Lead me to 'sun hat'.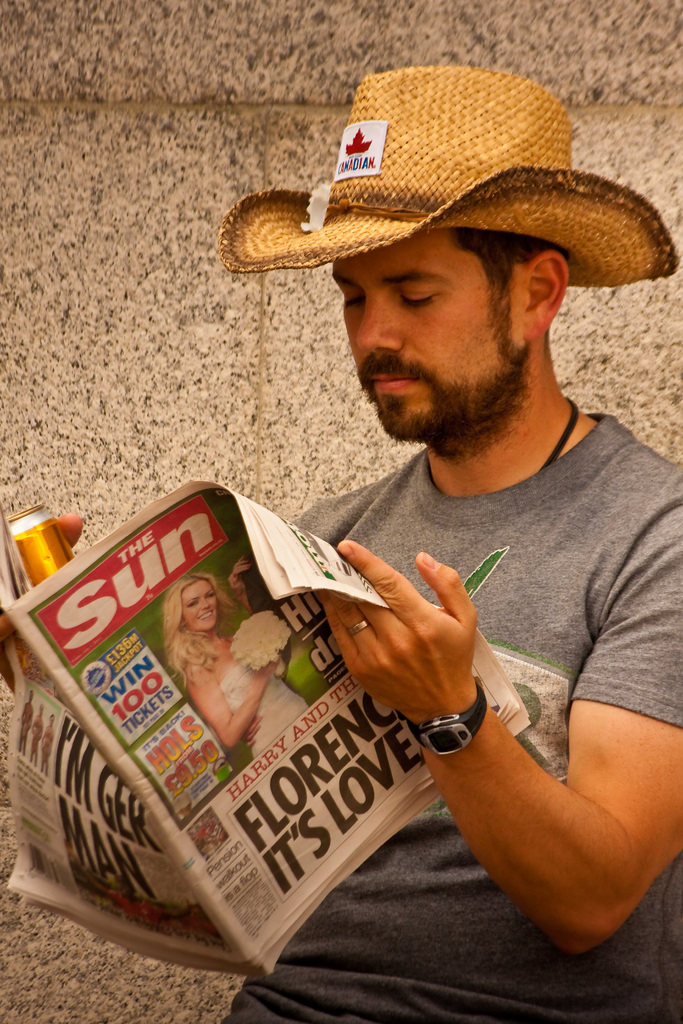
Lead to BBox(215, 56, 679, 289).
